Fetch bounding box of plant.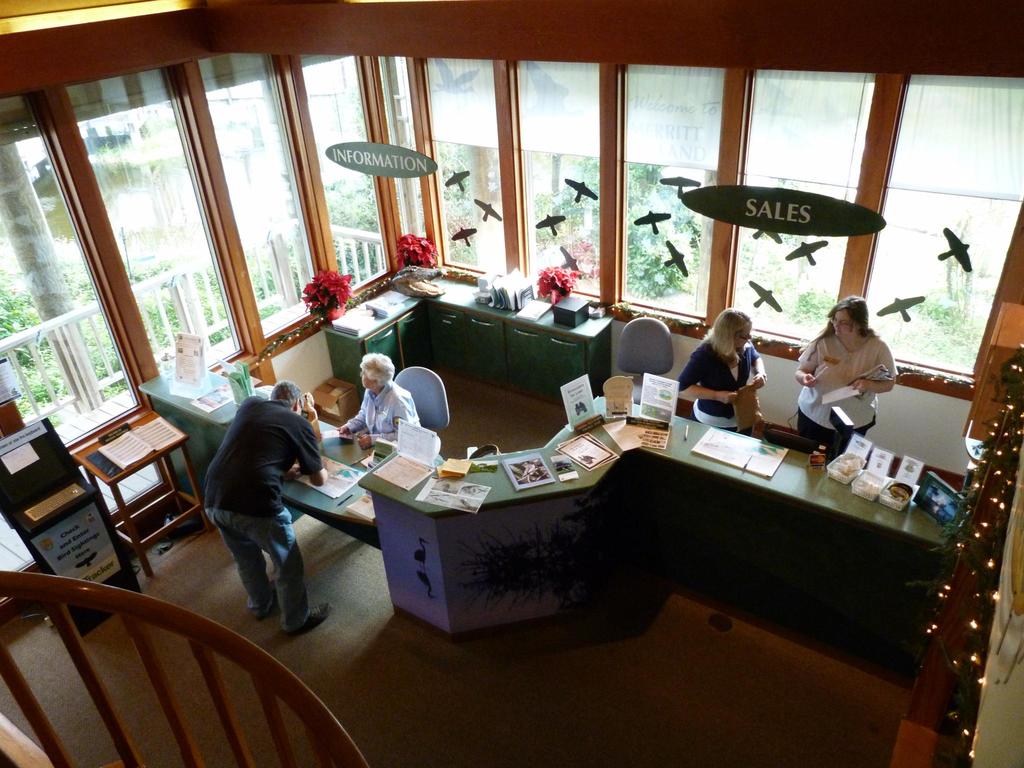
Bbox: Rect(630, 150, 706, 308).
